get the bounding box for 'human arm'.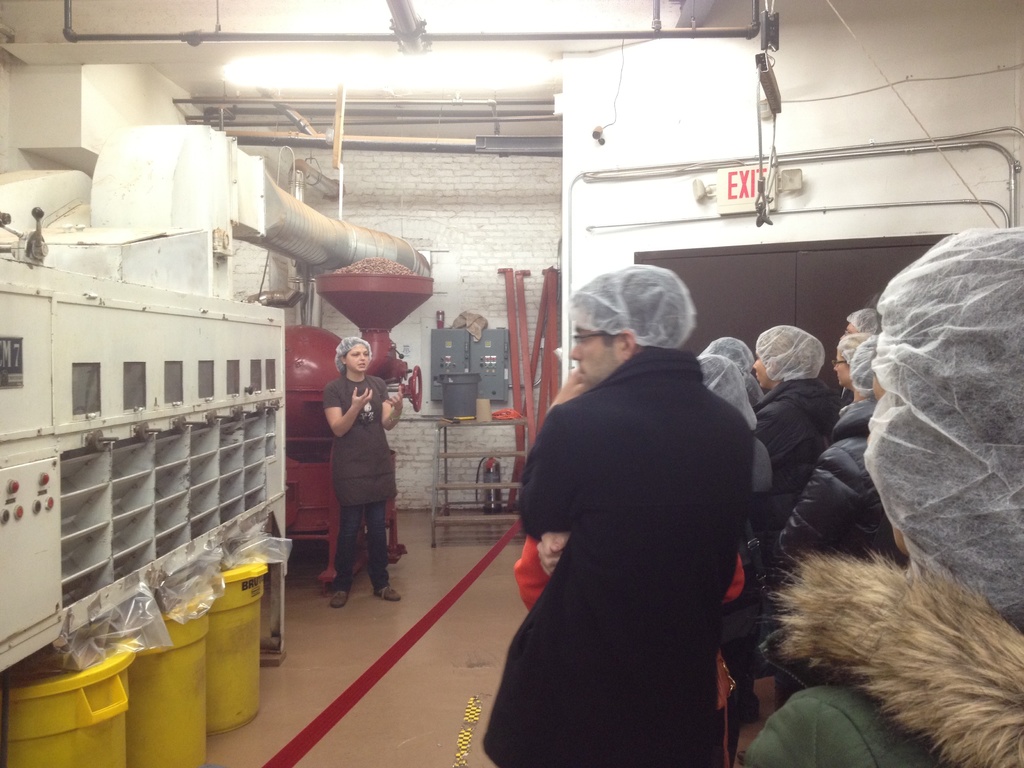
[x1=511, y1=537, x2=552, y2=610].
